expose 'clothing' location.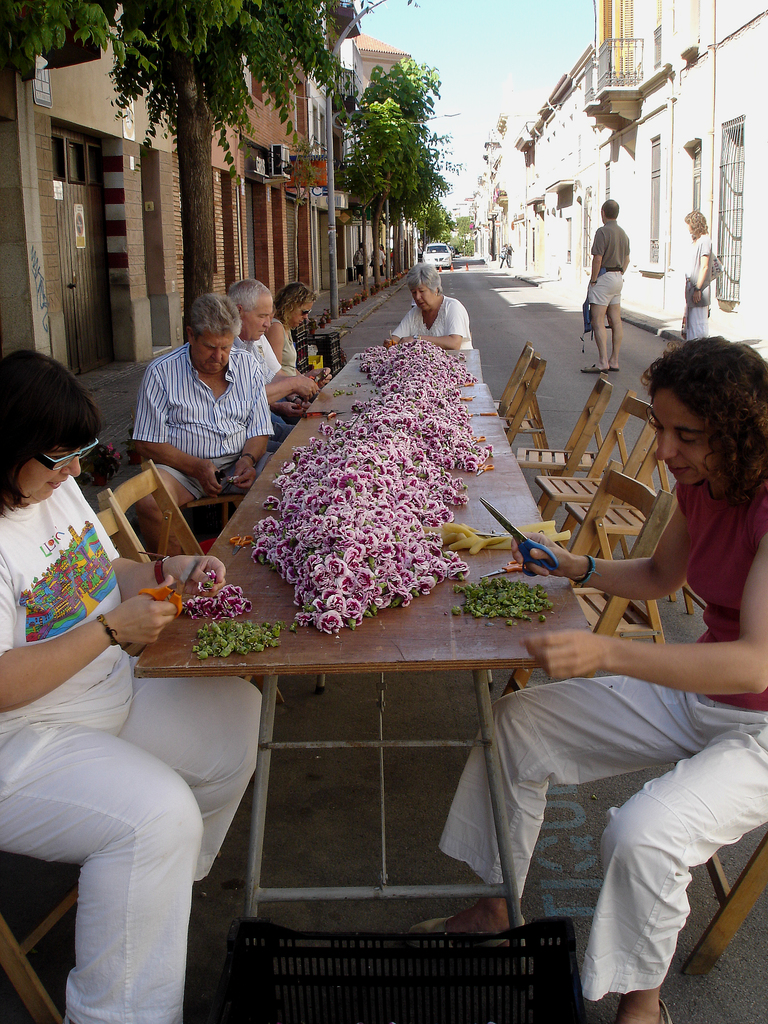
Exposed at <region>497, 244, 508, 266</region>.
